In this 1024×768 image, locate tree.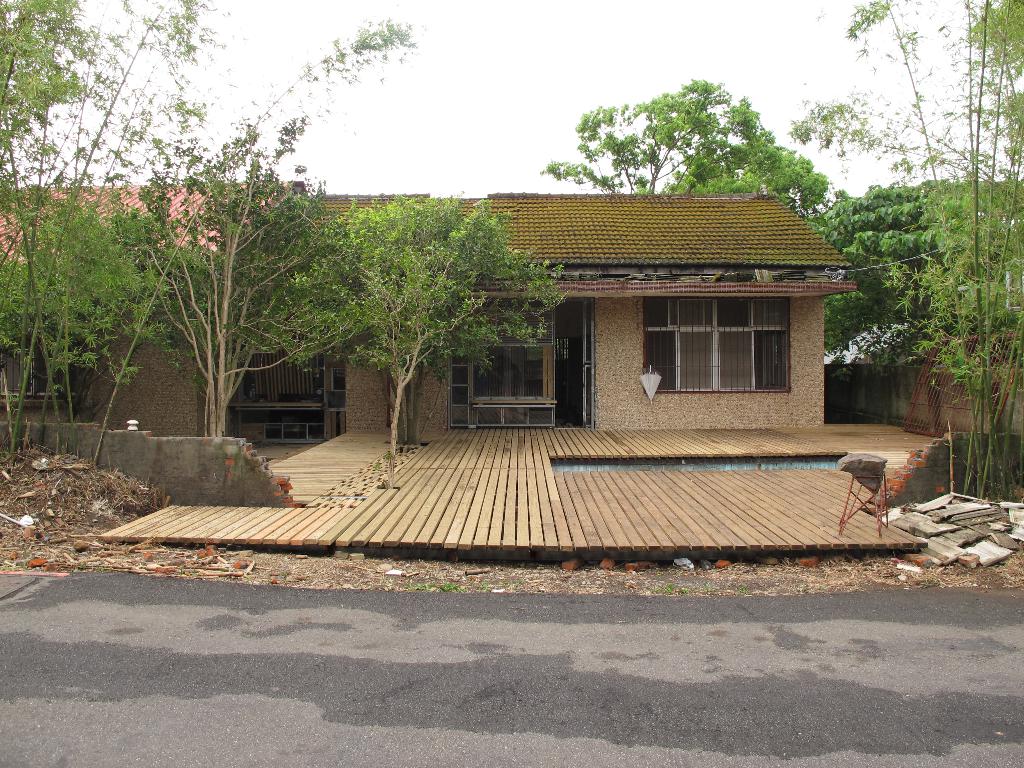
Bounding box: select_region(282, 184, 575, 448).
